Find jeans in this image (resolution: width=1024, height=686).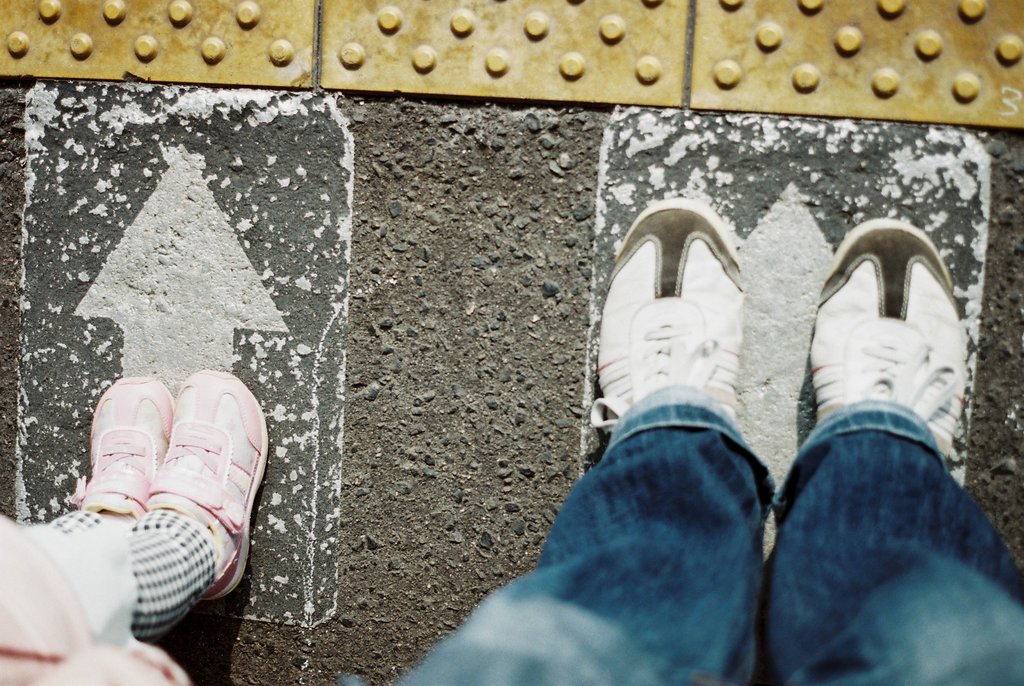
box(49, 502, 220, 645).
